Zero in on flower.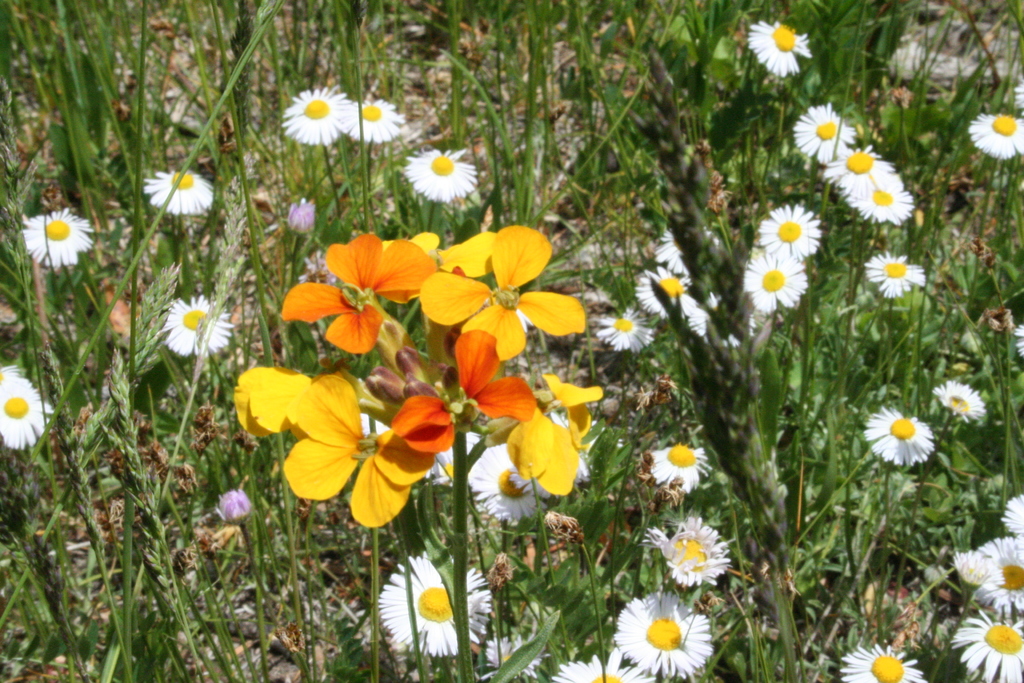
Zeroed in: [340, 97, 399, 144].
